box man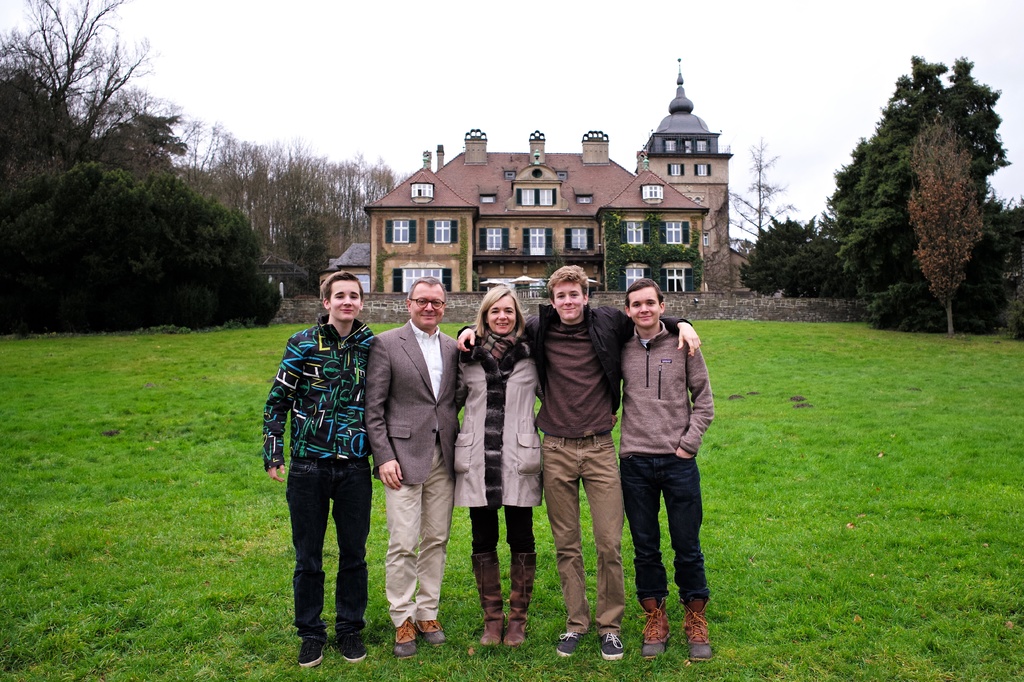
BBox(267, 269, 385, 652)
